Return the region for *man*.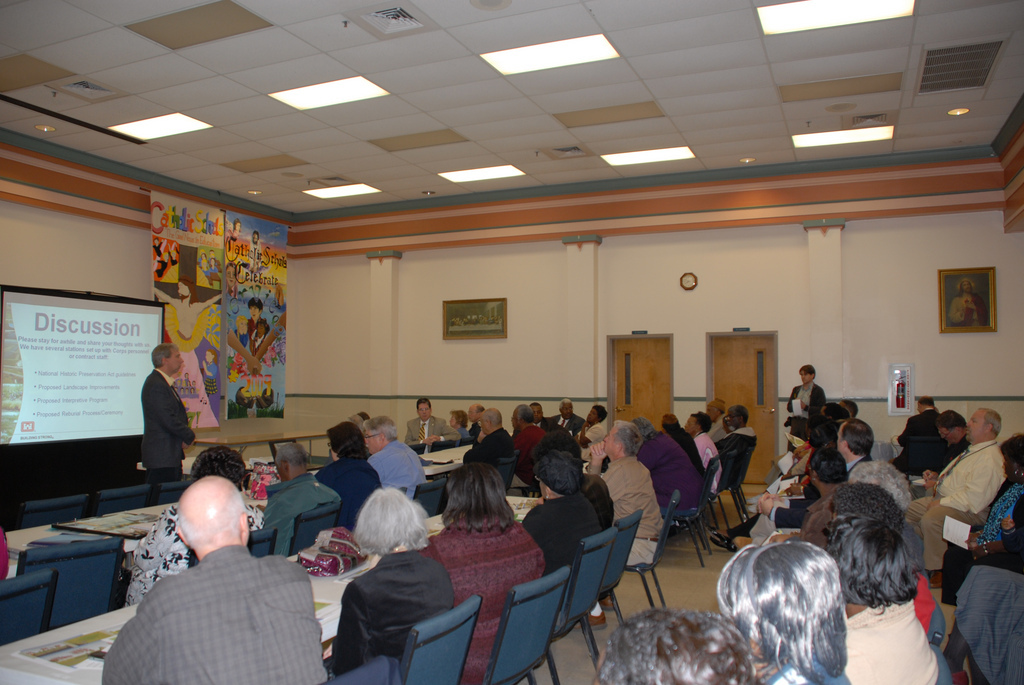
x1=950 y1=281 x2=989 y2=327.
